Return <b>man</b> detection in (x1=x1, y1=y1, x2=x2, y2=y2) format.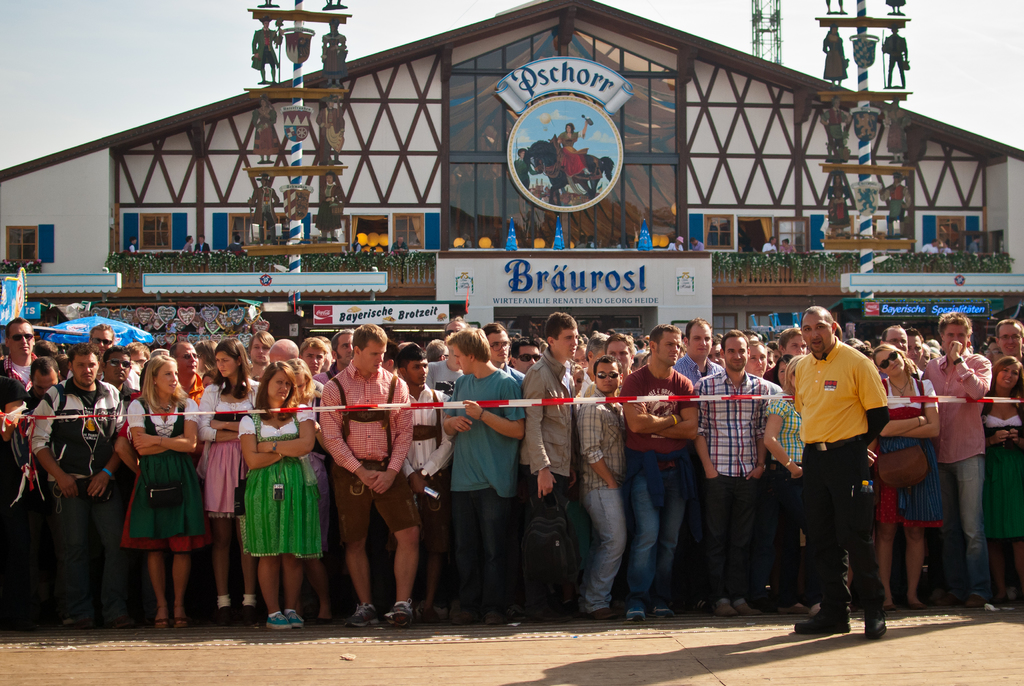
(x1=918, y1=343, x2=931, y2=368).
